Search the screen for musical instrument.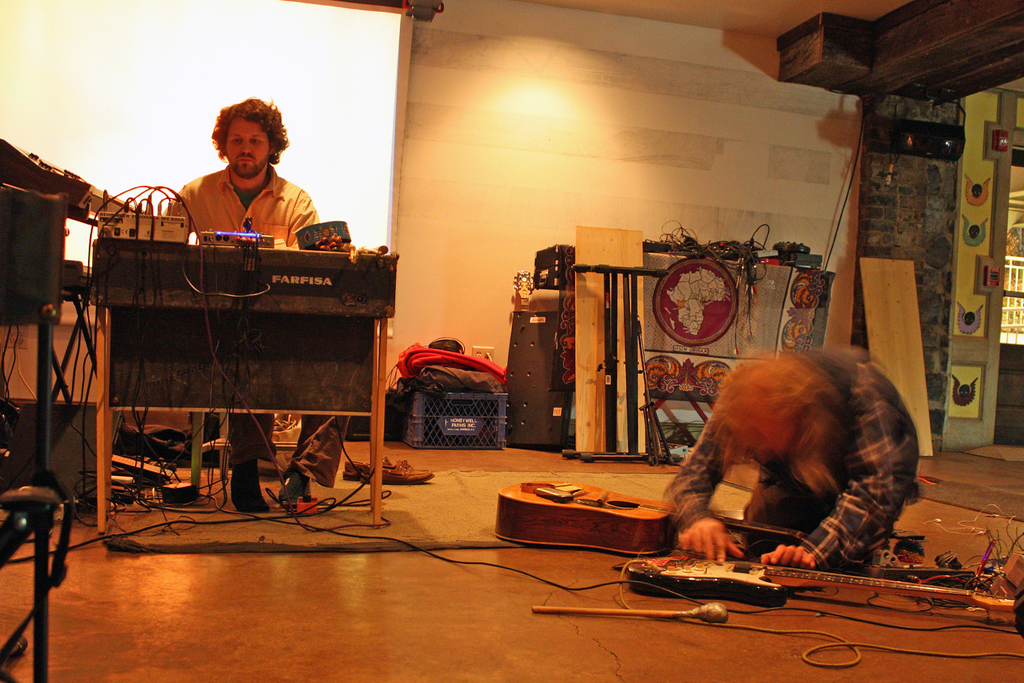
Found at 481/466/931/552.
